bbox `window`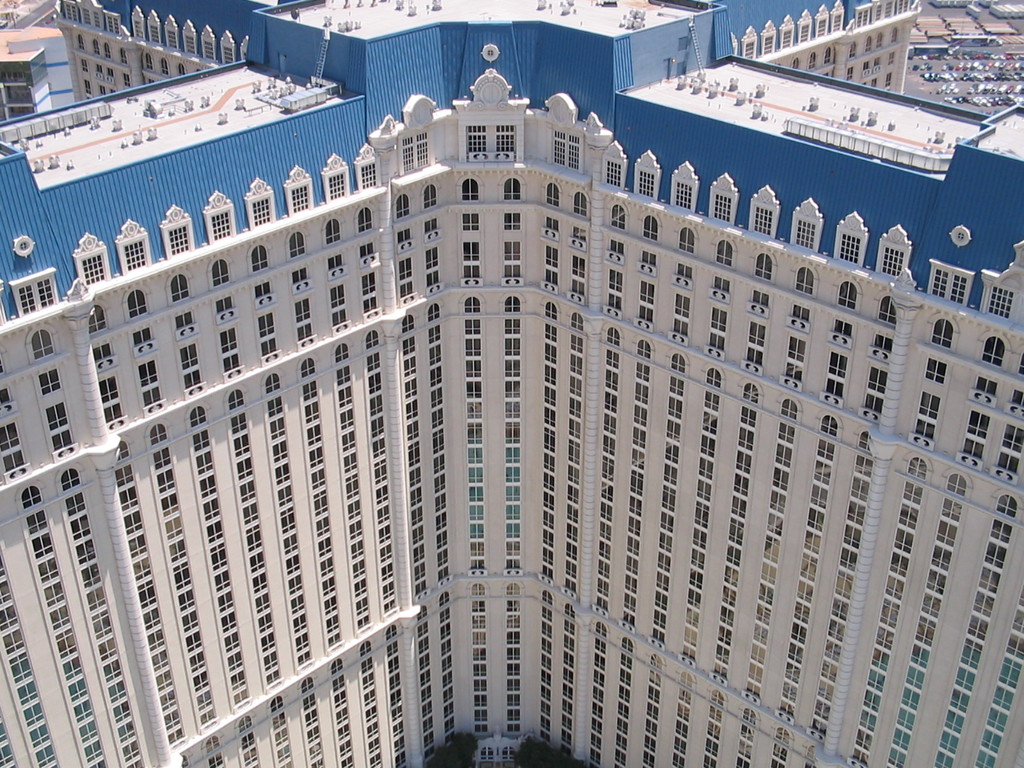
(x1=475, y1=708, x2=487, y2=722)
